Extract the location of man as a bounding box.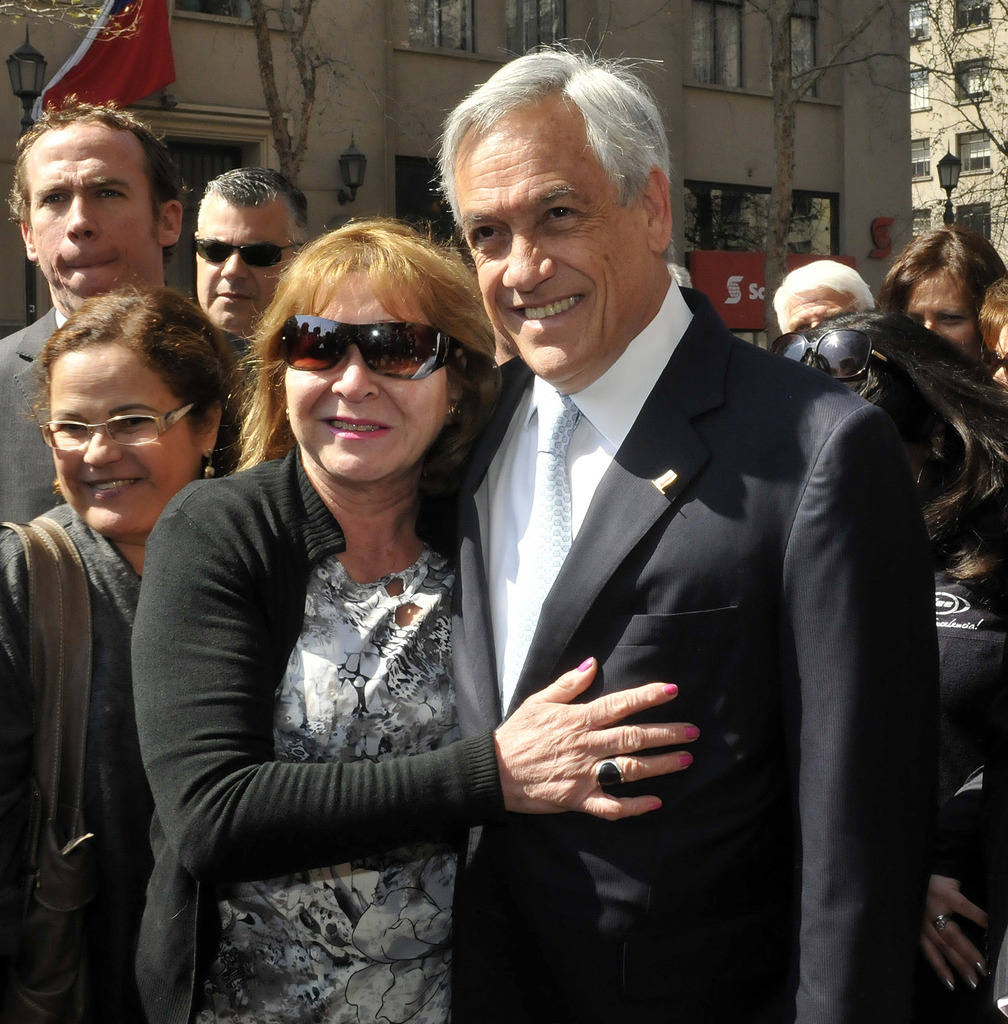
region(410, 66, 923, 998).
